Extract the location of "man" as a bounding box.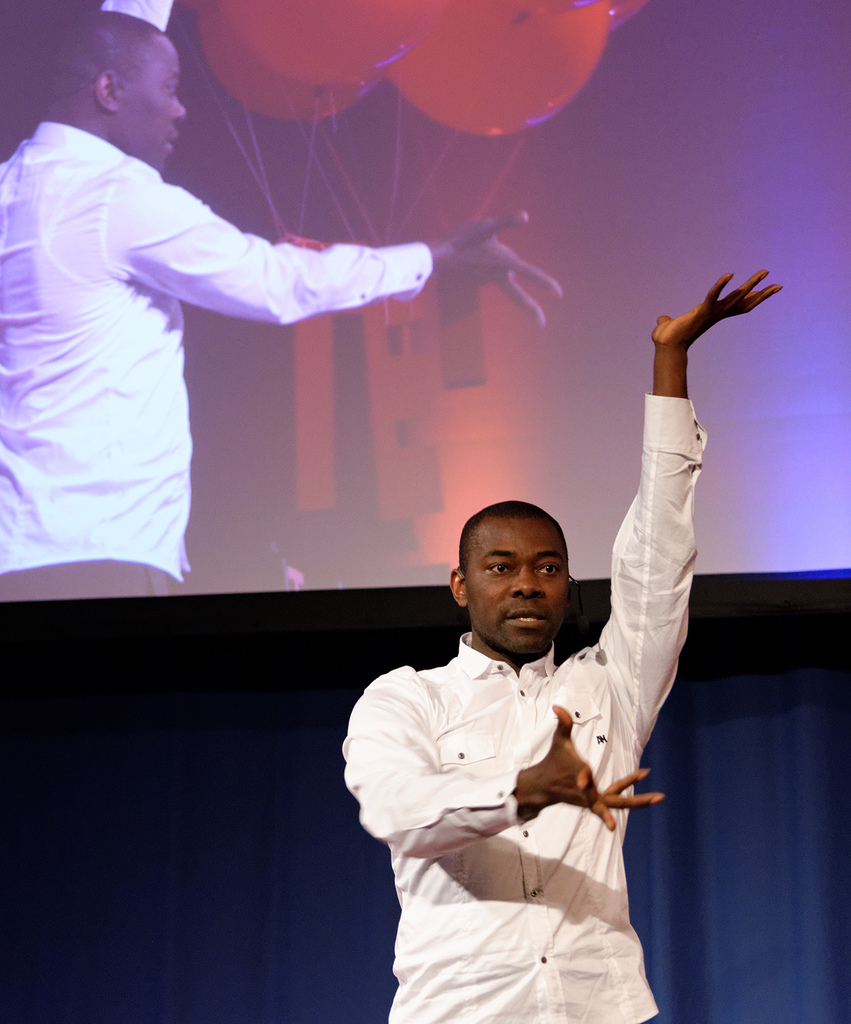
left=37, top=54, right=529, bottom=771.
